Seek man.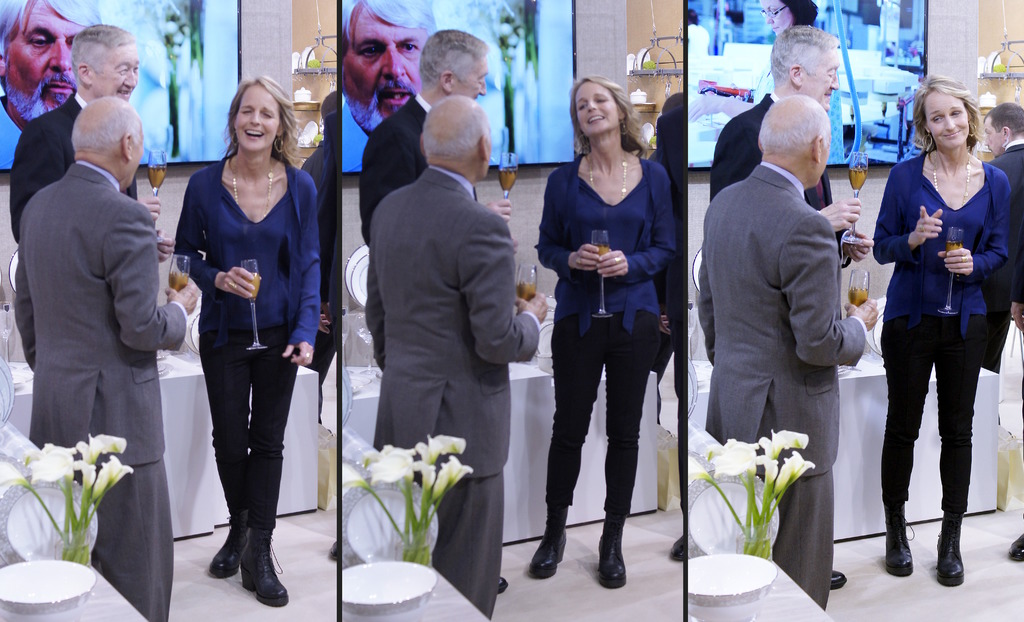
348 25 514 593.
